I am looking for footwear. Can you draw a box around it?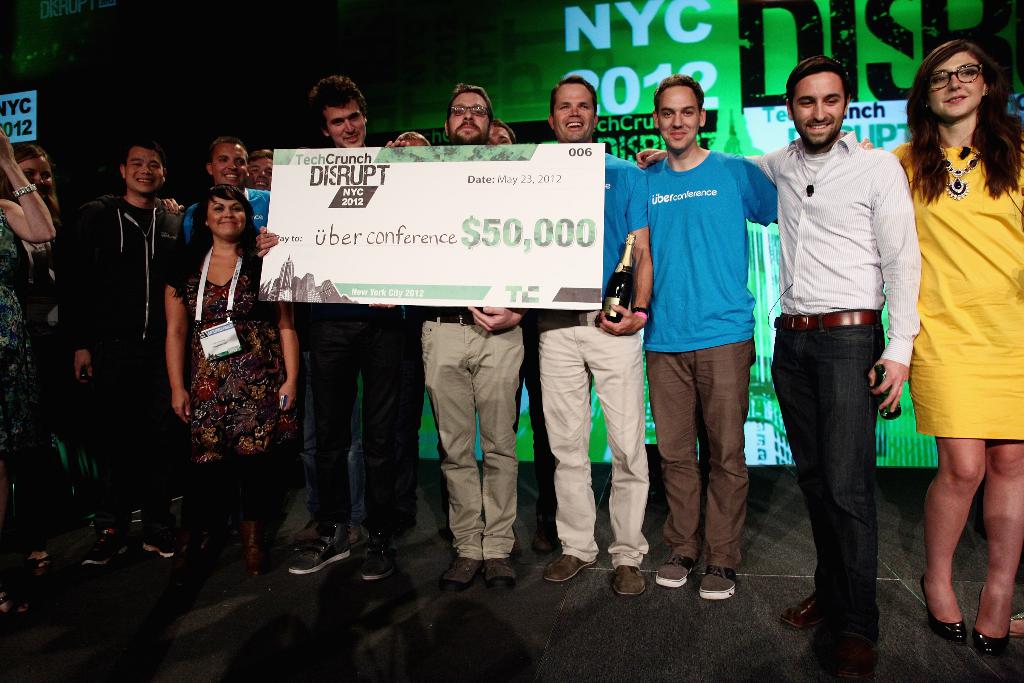
Sure, the bounding box is left=696, top=566, right=737, bottom=598.
